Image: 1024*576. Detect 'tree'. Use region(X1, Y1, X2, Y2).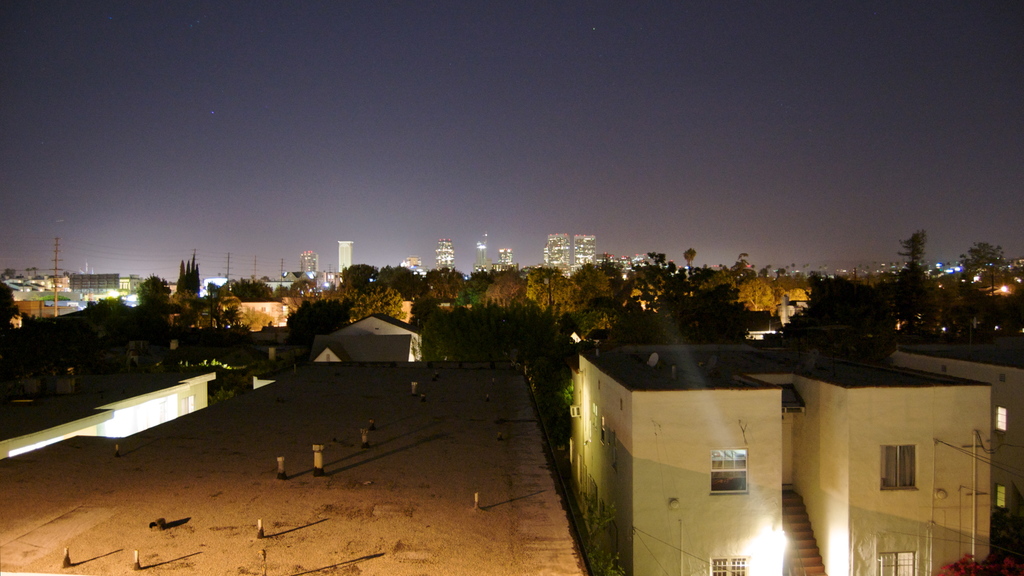
region(896, 227, 925, 263).
